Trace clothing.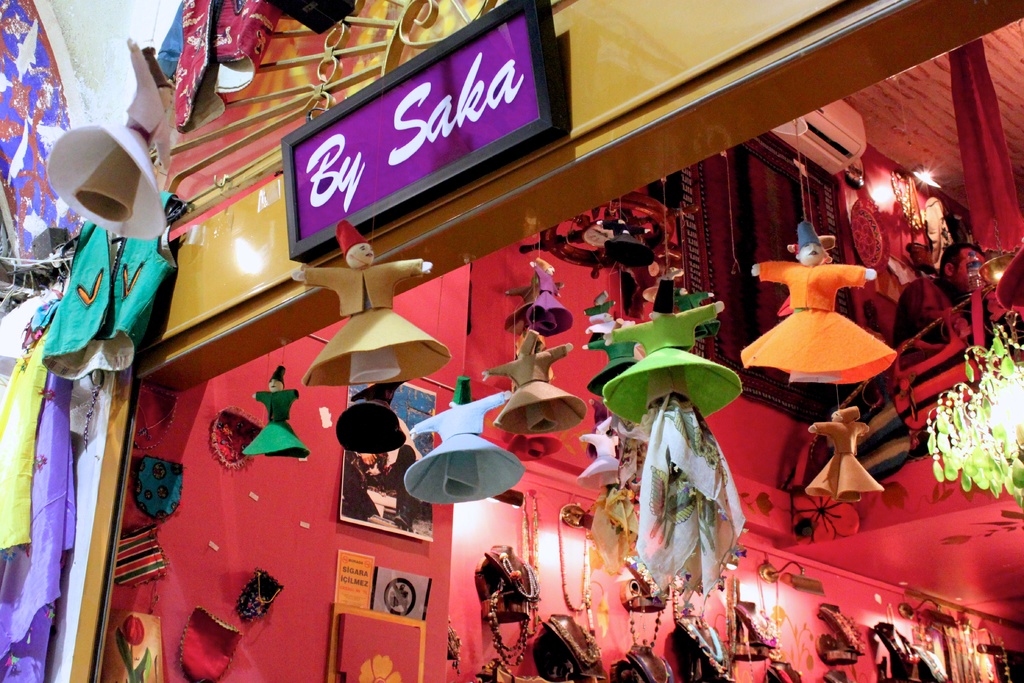
Traced to [575, 429, 622, 491].
